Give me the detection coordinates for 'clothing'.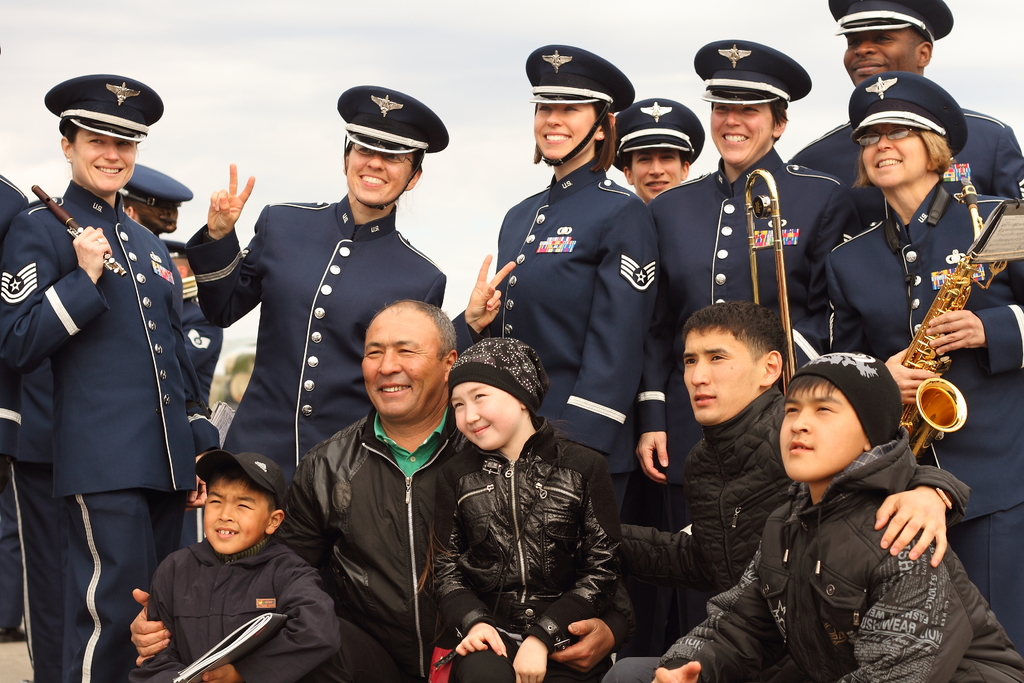
BBox(12, 129, 215, 659).
